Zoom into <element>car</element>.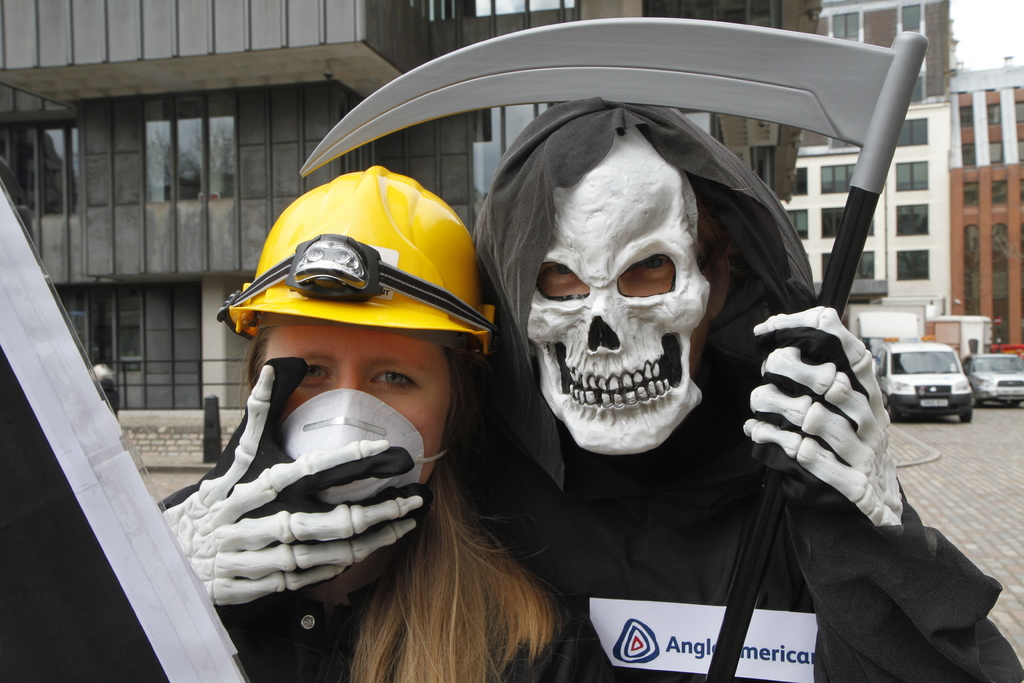
Zoom target: box=[874, 340, 972, 420].
